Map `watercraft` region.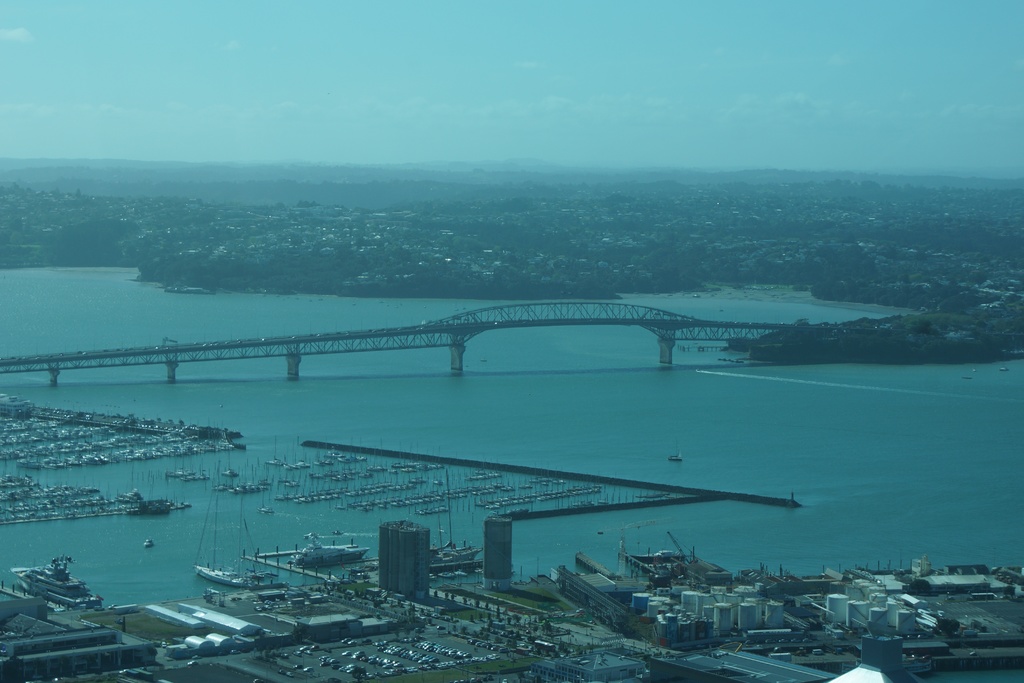
Mapped to 3,514,26,527.
